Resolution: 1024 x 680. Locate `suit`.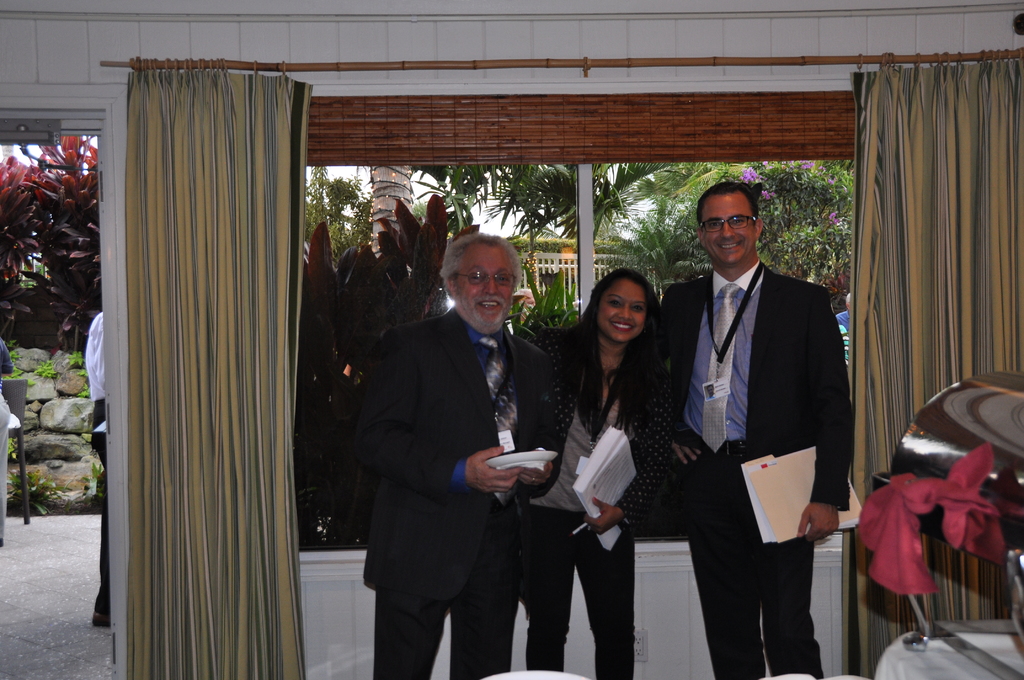
(left=354, top=300, right=555, bottom=679).
